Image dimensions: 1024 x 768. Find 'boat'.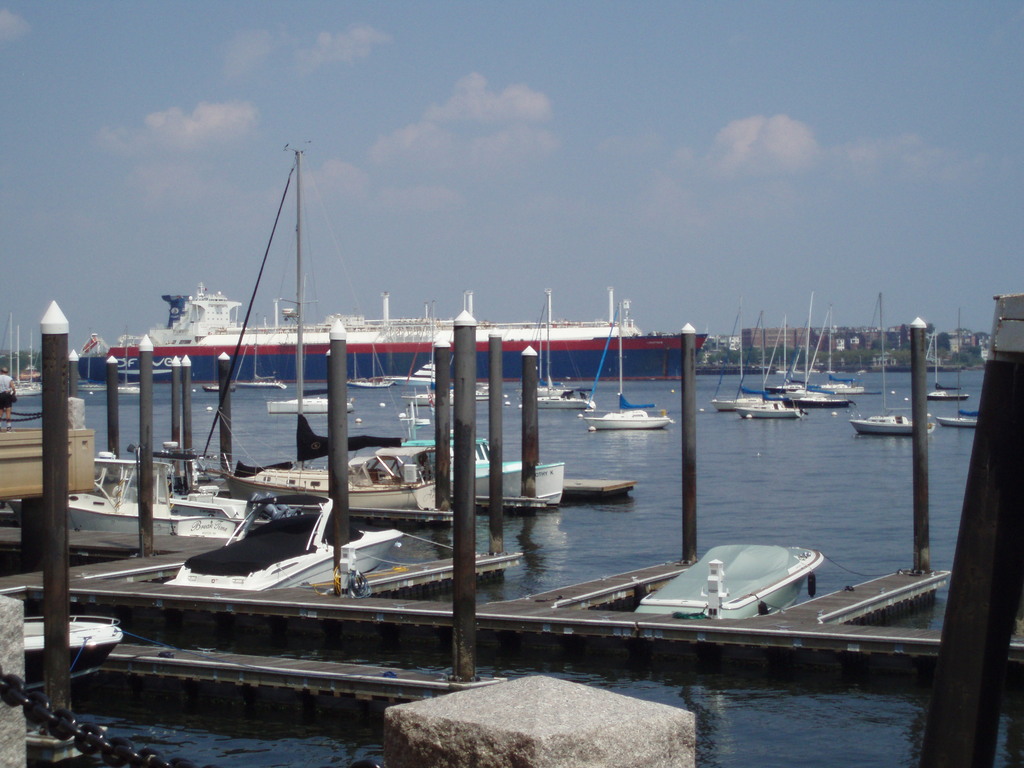
392 435 573 520.
